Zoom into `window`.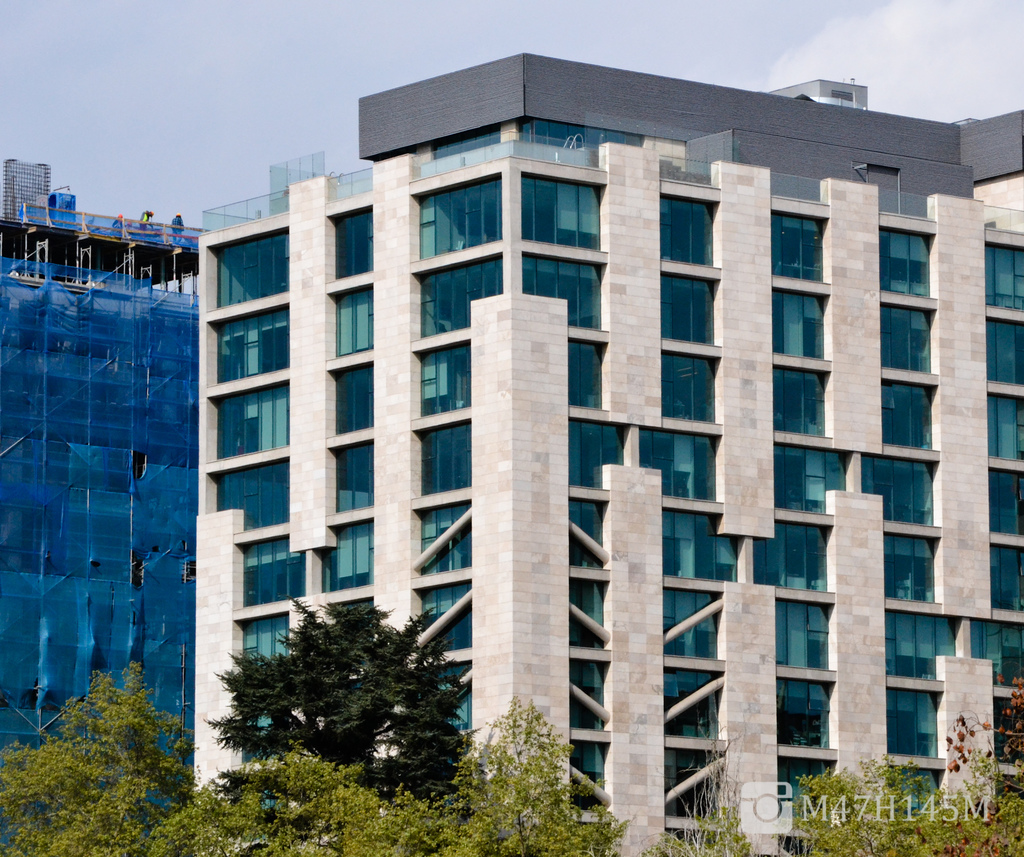
Zoom target: [x1=238, y1=611, x2=291, y2=700].
